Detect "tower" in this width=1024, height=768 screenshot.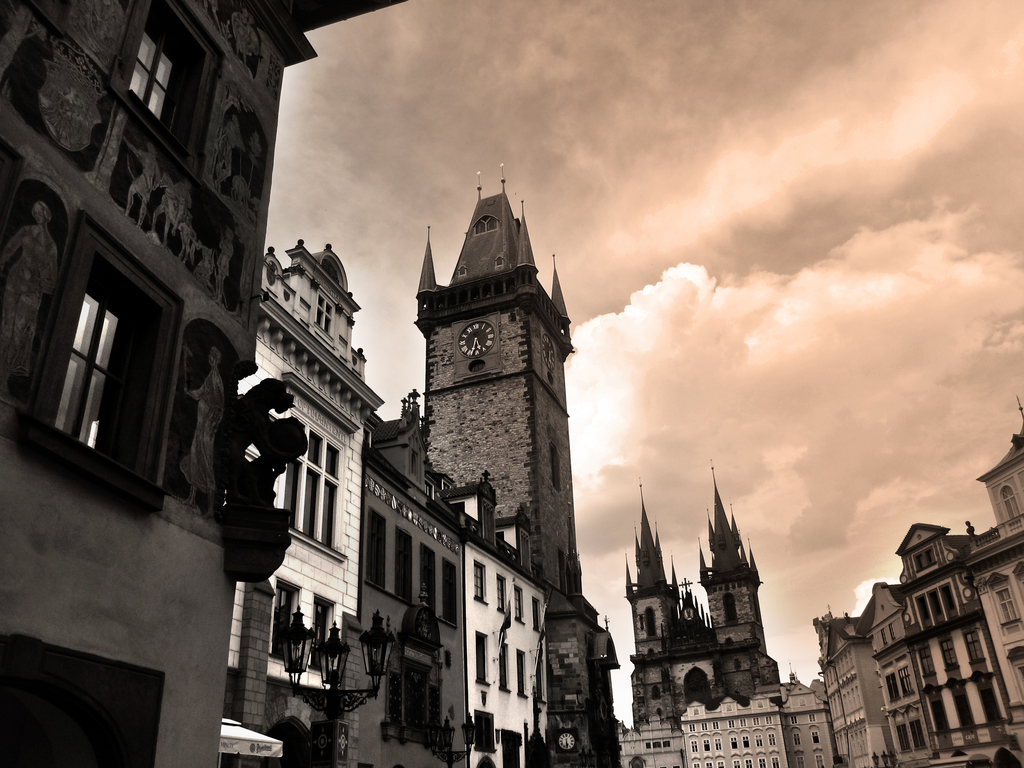
Detection: {"x1": 419, "y1": 161, "x2": 577, "y2": 593}.
